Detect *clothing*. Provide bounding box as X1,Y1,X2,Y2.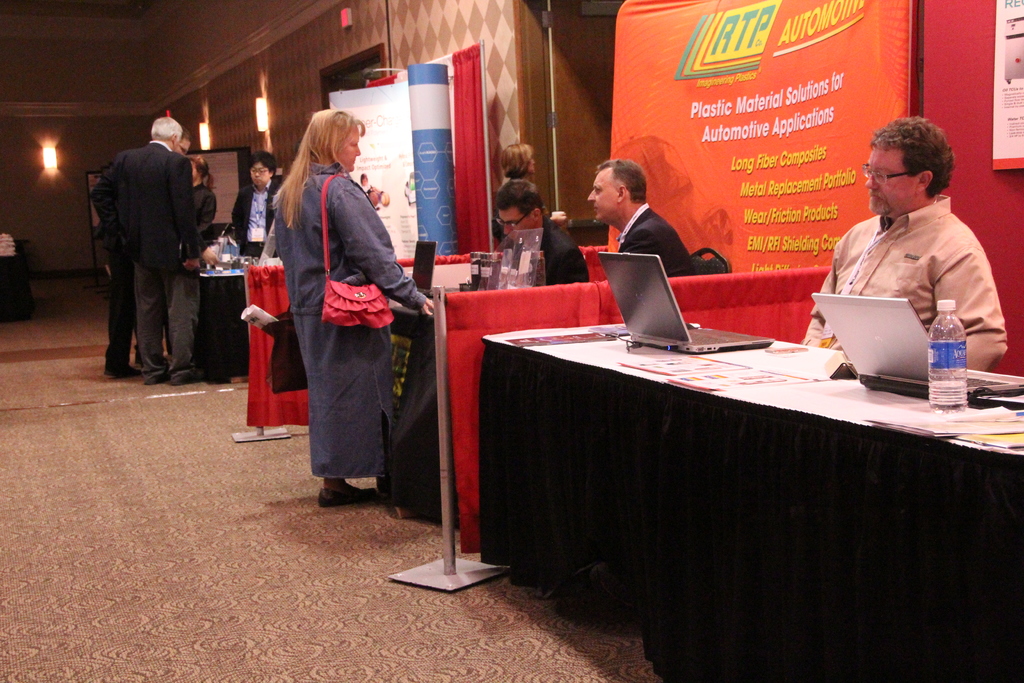
514,213,589,286.
